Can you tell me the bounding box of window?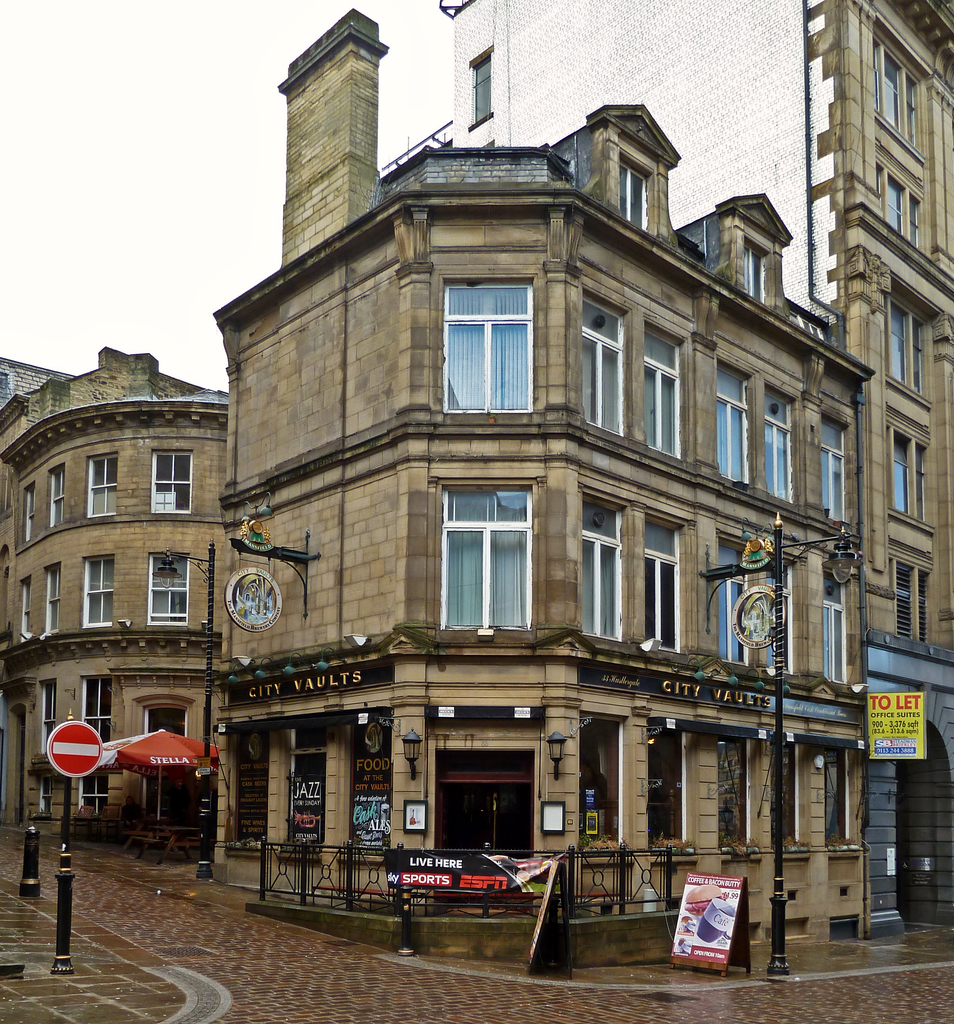
bbox(92, 452, 116, 509).
